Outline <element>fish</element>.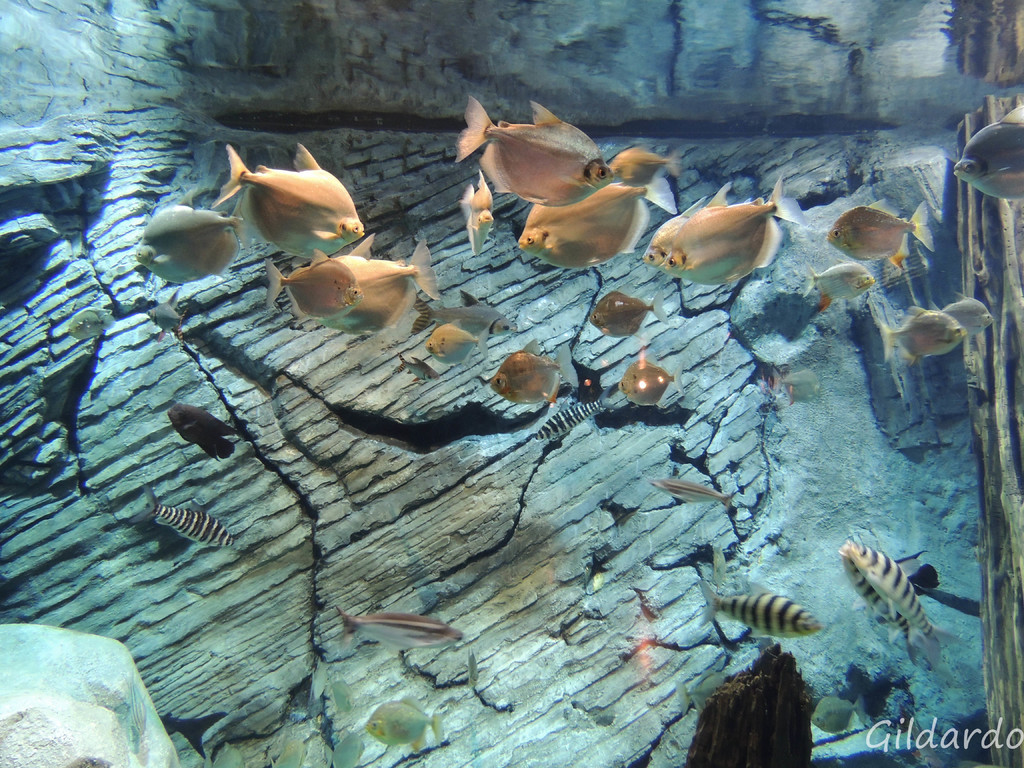
Outline: x1=640, y1=200, x2=710, y2=268.
